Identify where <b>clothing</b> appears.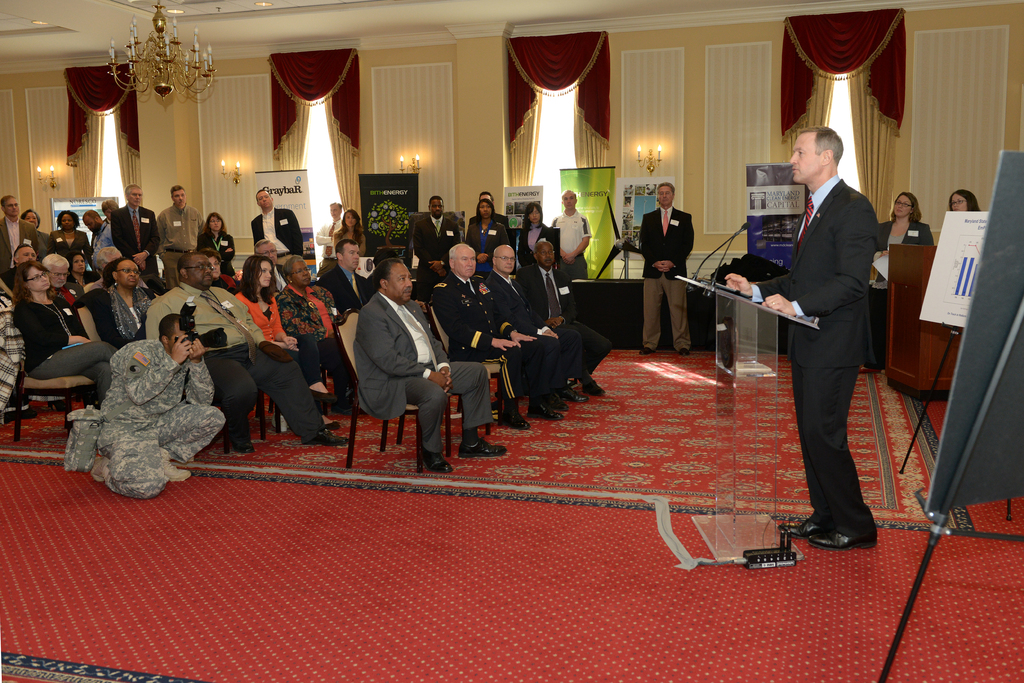
Appears at {"left": 115, "top": 211, "right": 167, "bottom": 289}.
